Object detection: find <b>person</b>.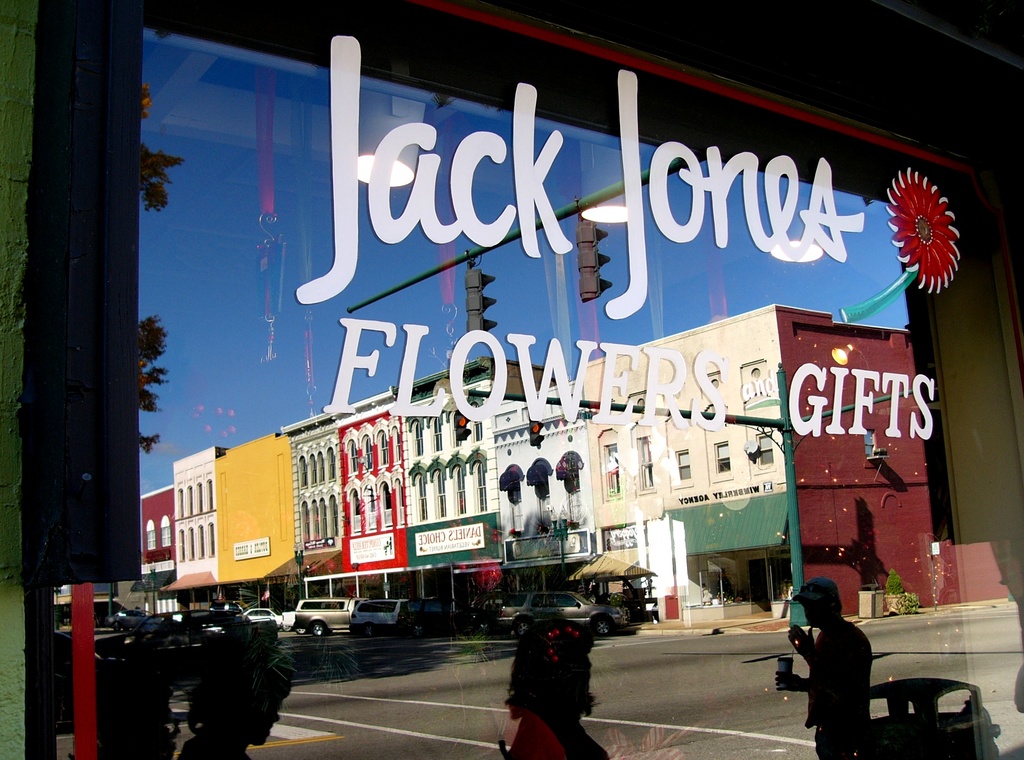
{"left": 174, "top": 642, "right": 296, "bottom": 759}.
